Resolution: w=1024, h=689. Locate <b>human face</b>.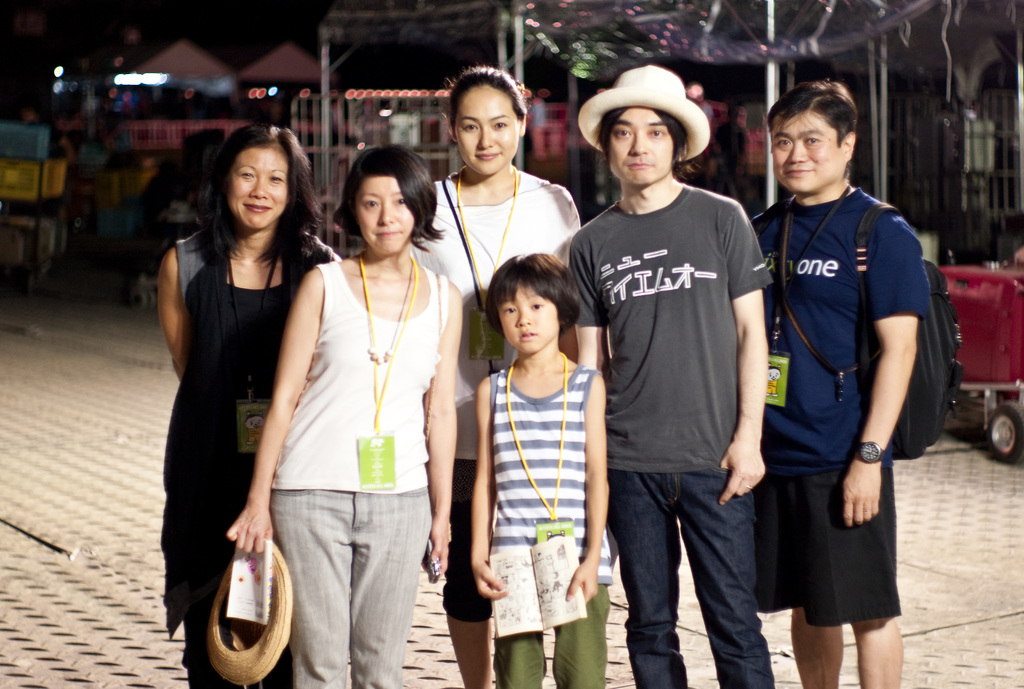
rect(455, 81, 515, 172).
